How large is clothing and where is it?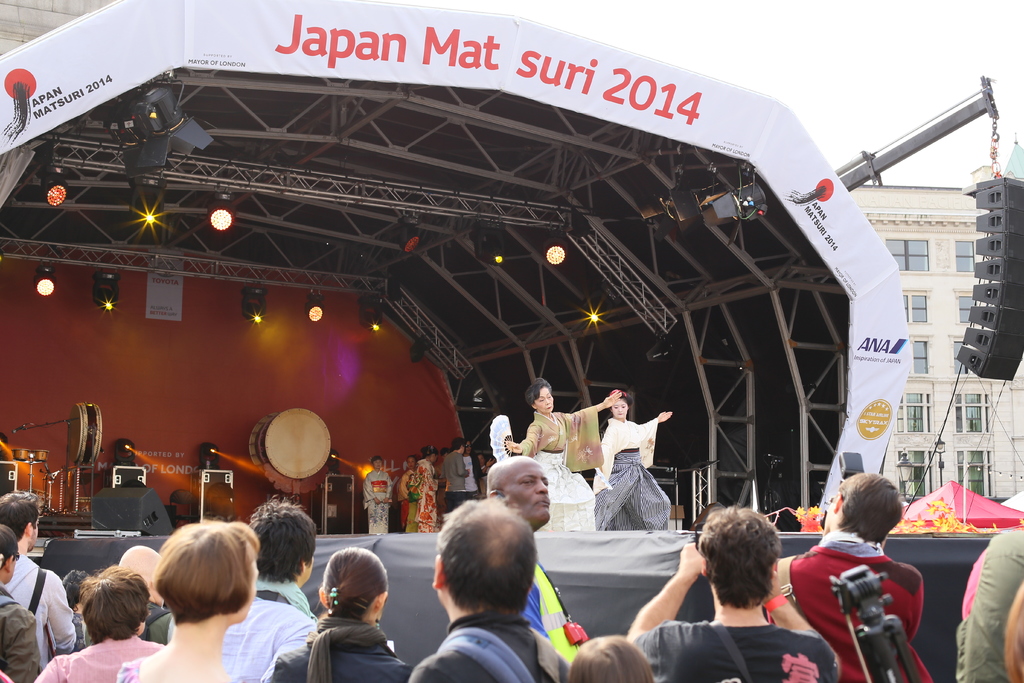
Bounding box: bbox(0, 584, 40, 682).
